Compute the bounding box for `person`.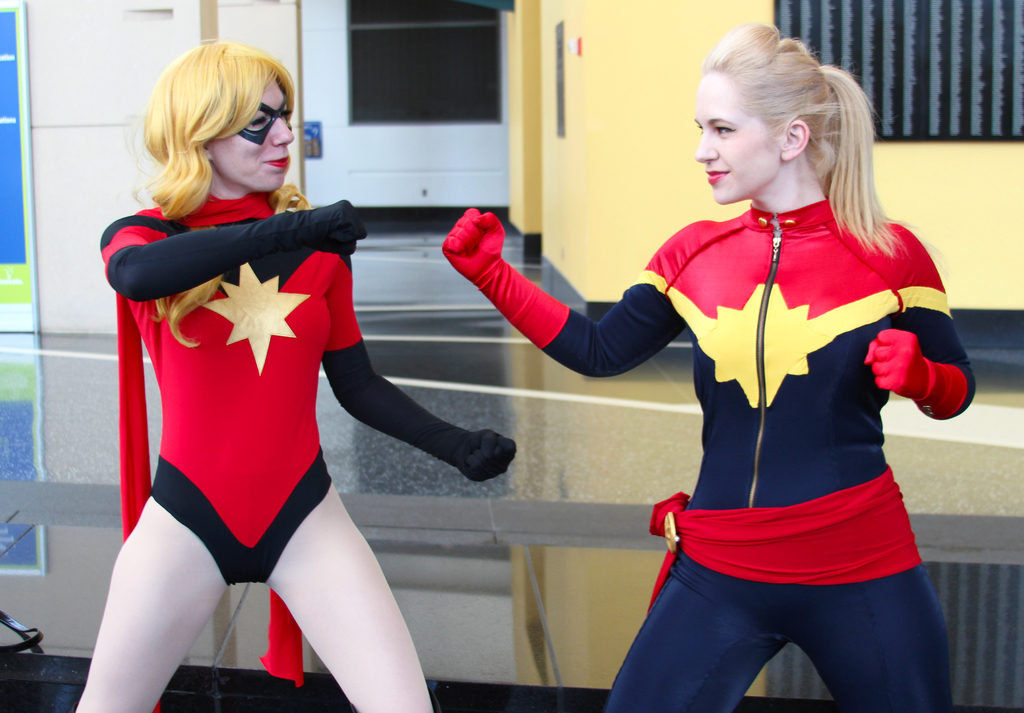
<bbox>501, 32, 966, 703</bbox>.
